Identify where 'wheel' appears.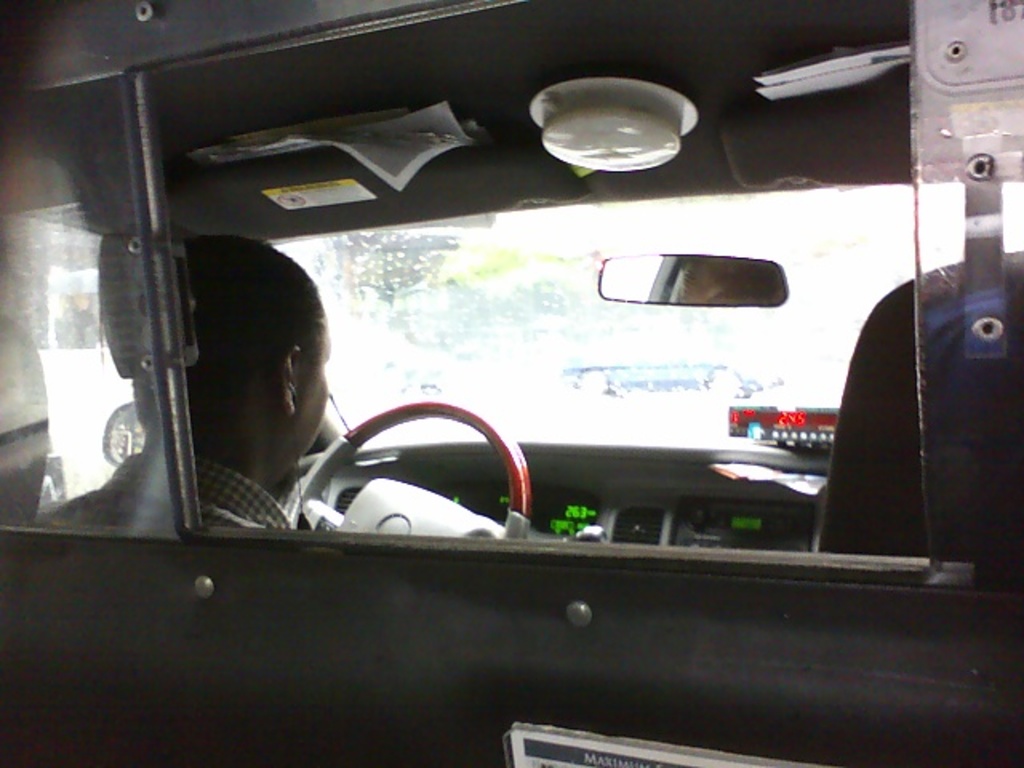
Appears at locate(291, 392, 528, 542).
